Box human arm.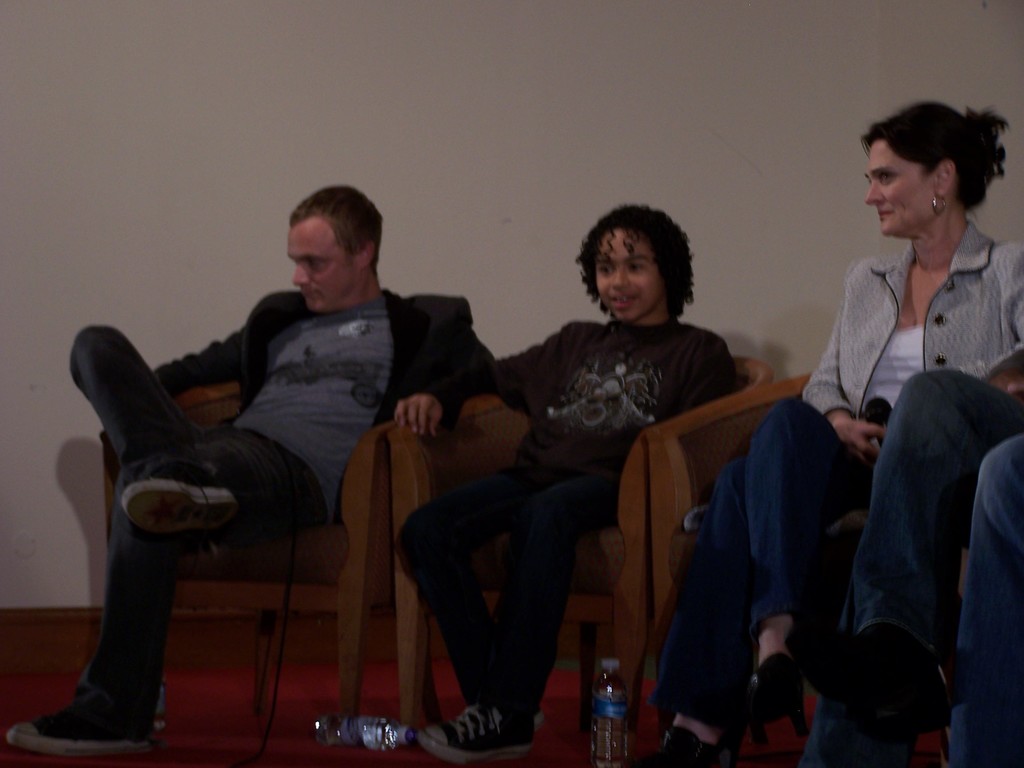
387,361,520,440.
